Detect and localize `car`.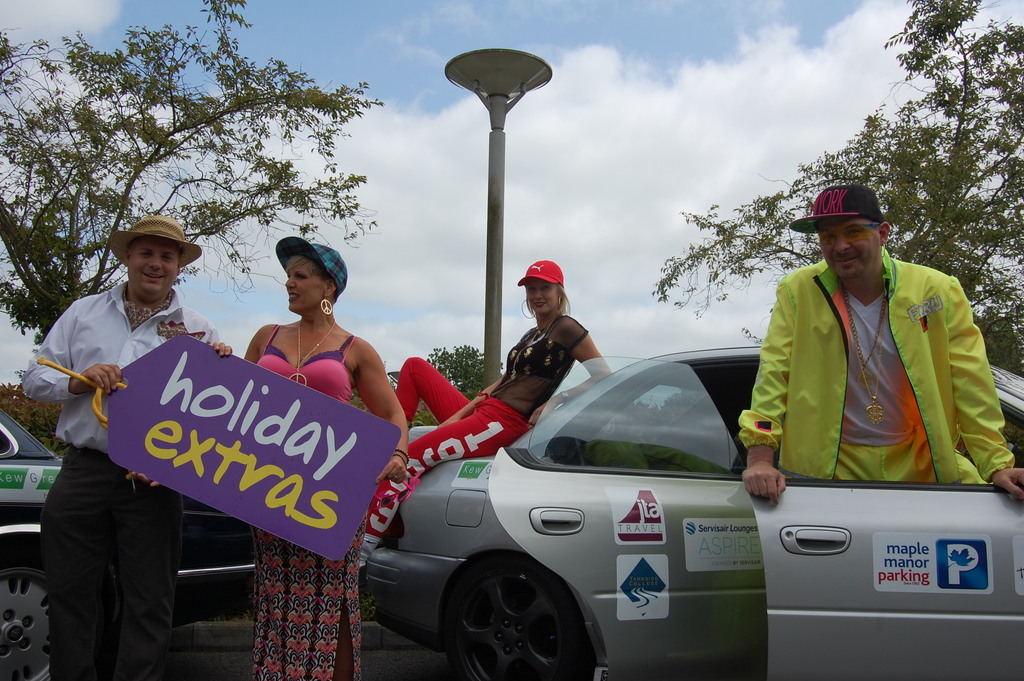
Localized at Rect(0, 406, 257, 680).
